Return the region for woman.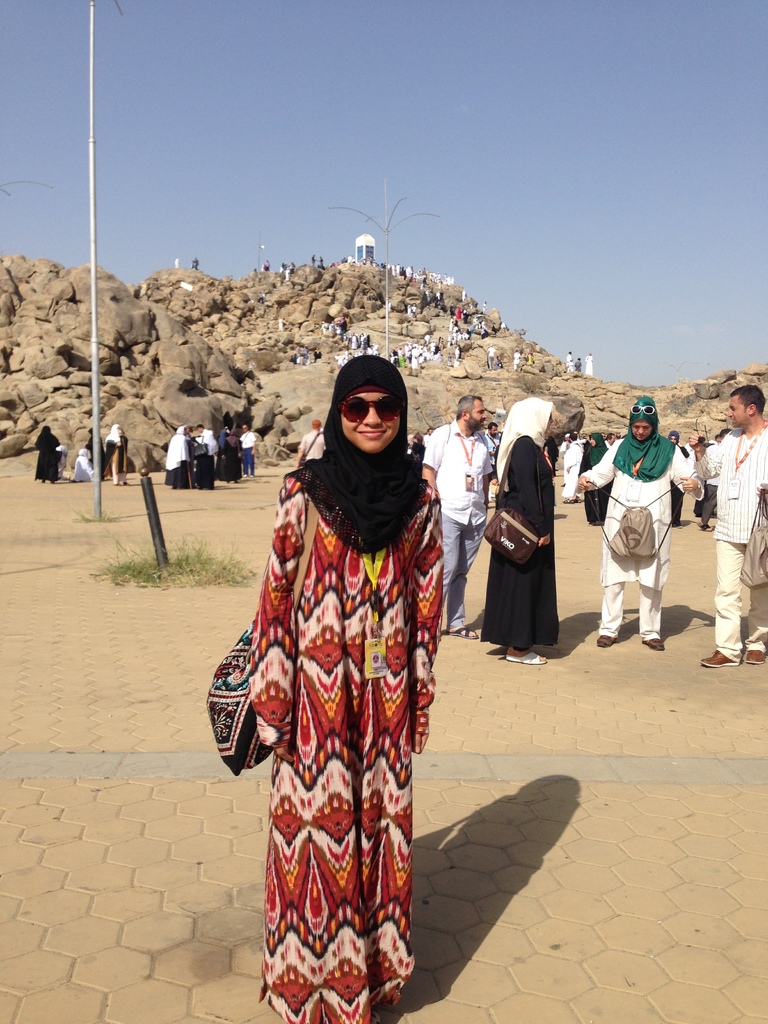
[left=480, top=397, right=562, bottom=670].
